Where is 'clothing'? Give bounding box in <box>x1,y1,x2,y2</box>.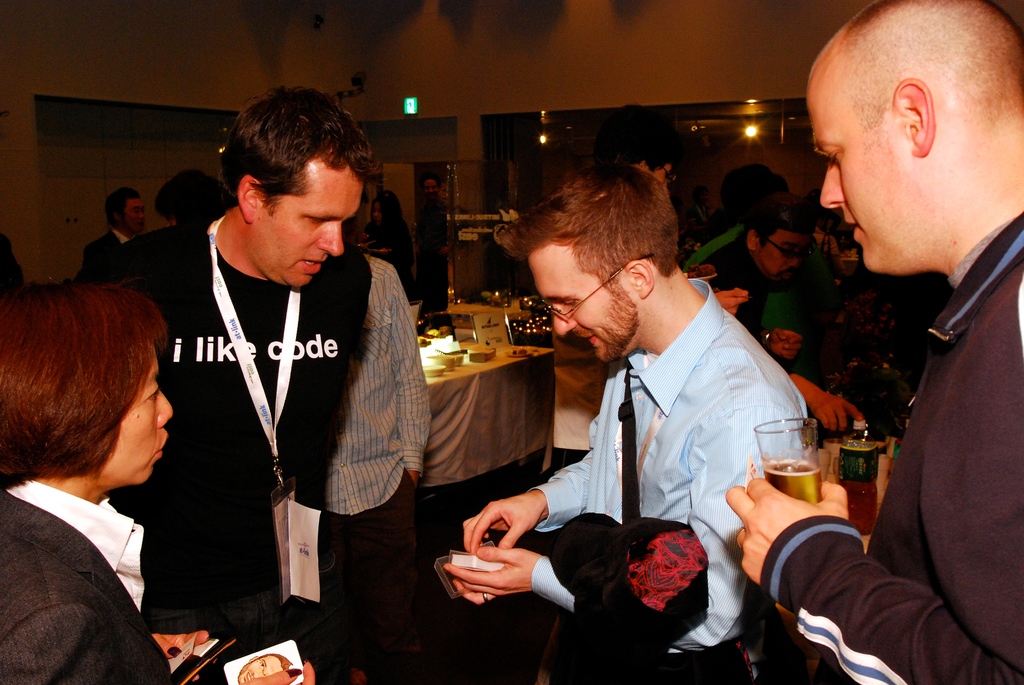
<box>419,197,456,301</box>.
